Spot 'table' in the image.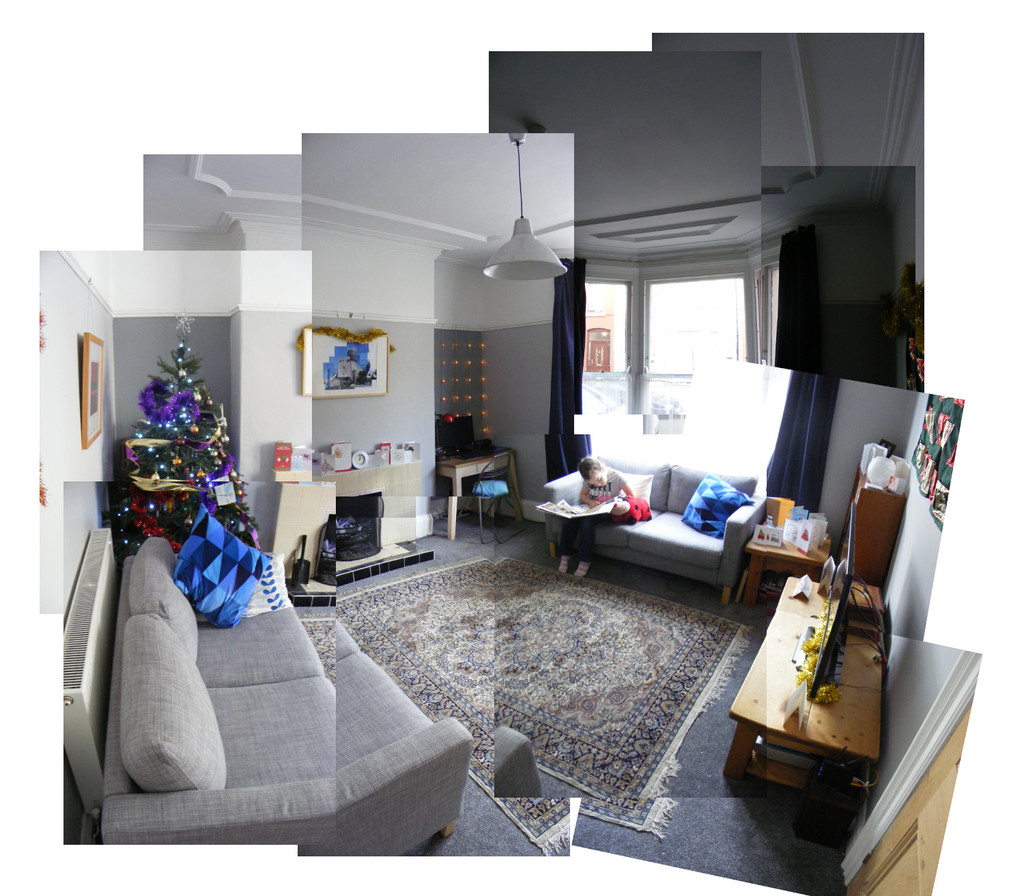
'table' found at box(434, 442, 516, 546).
